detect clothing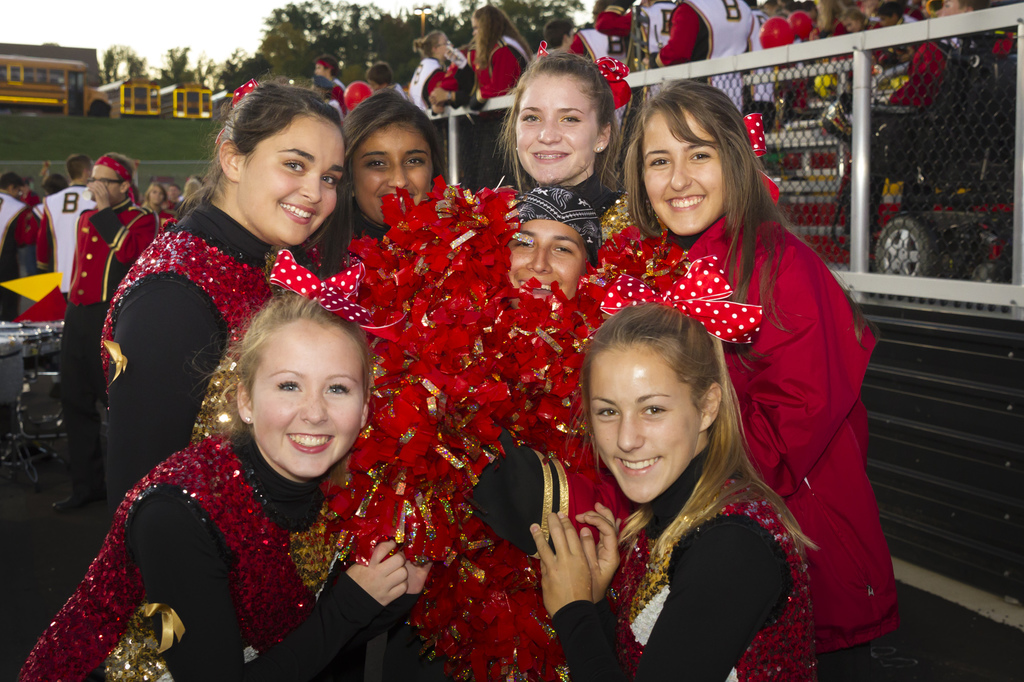
[650,0,762,115]
